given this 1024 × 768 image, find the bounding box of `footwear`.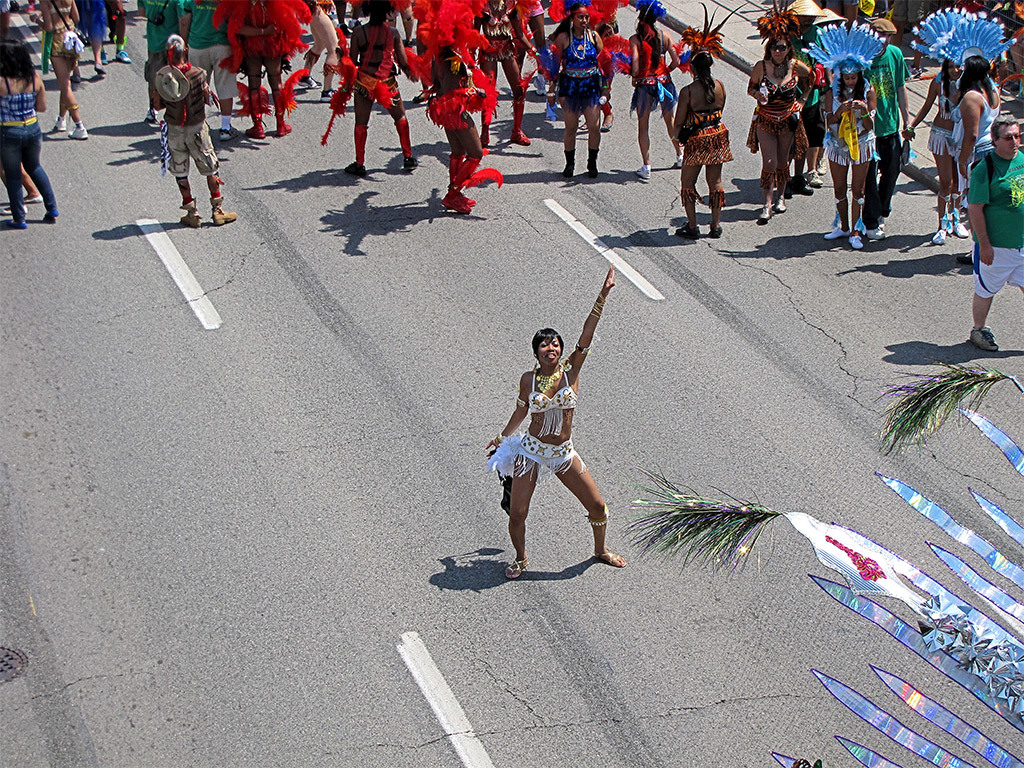
<region>503, 558, 529, 579</region>.
